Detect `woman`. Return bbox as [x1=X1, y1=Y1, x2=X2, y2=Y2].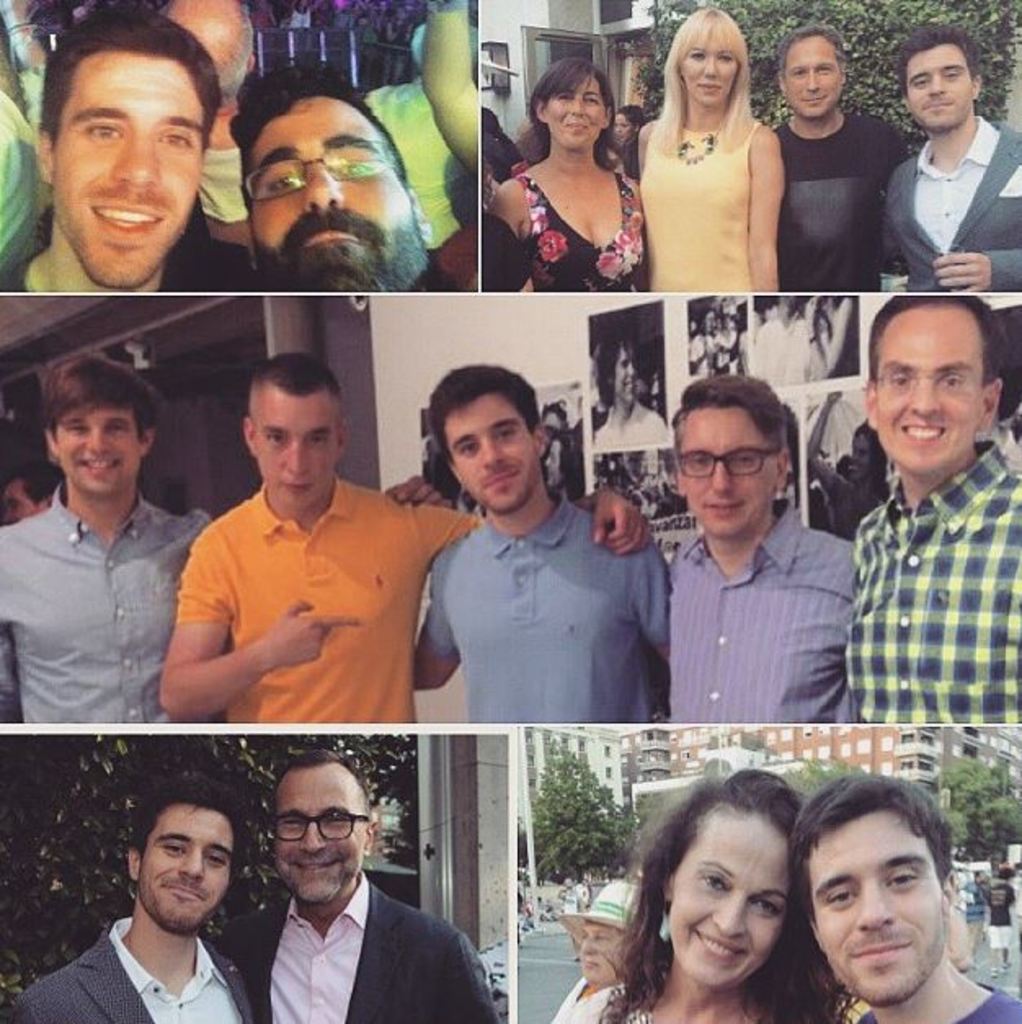
[x1=624, y1=0, x2=777, y2=287].
